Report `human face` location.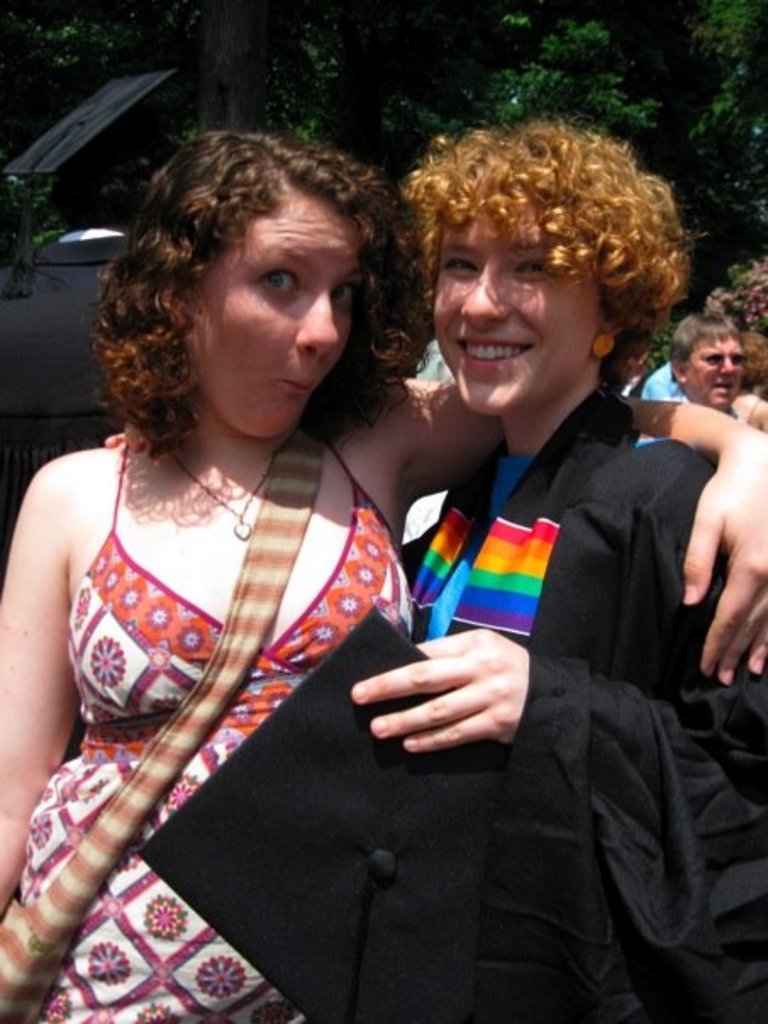
Report: {"left": 436, "top": 220, "right": 602, "bottom": 409}.
